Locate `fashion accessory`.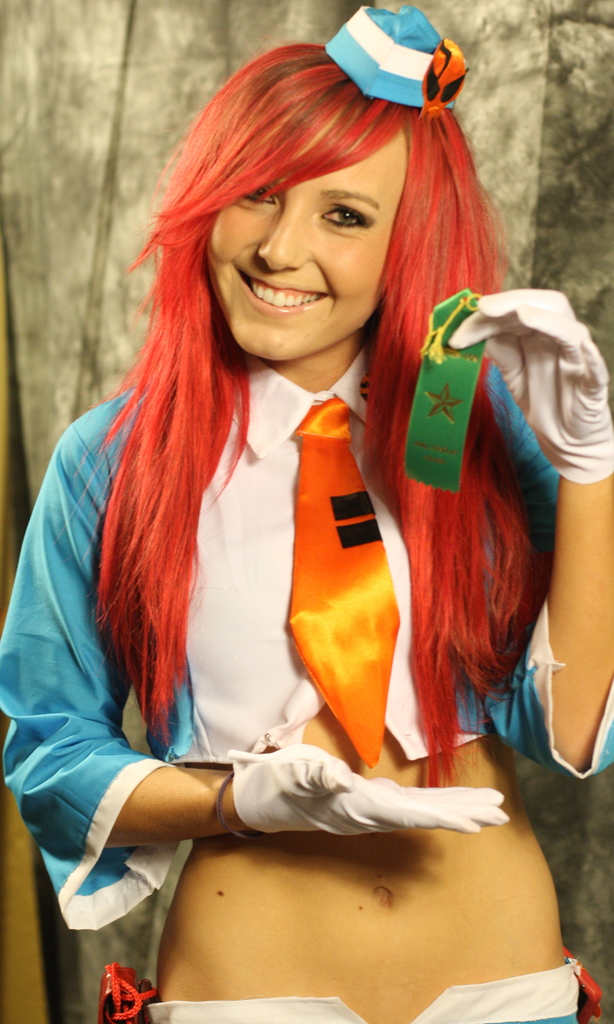
Bounding box: (left=320, top=4, right=473, bottom=115).
